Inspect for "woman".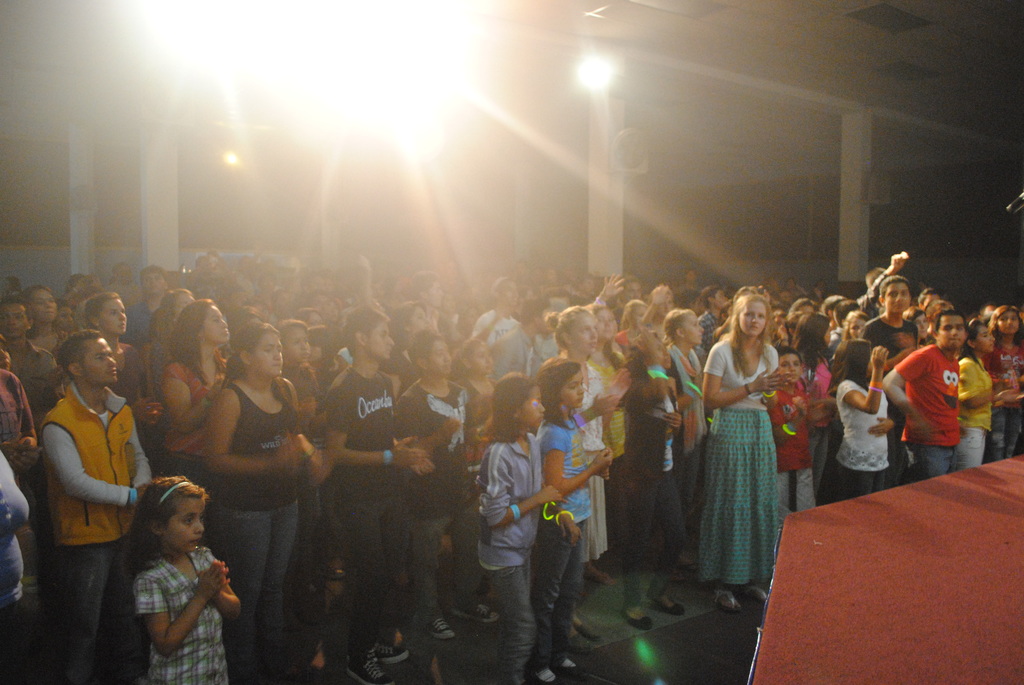
Inspection: 614,299,651,354.
